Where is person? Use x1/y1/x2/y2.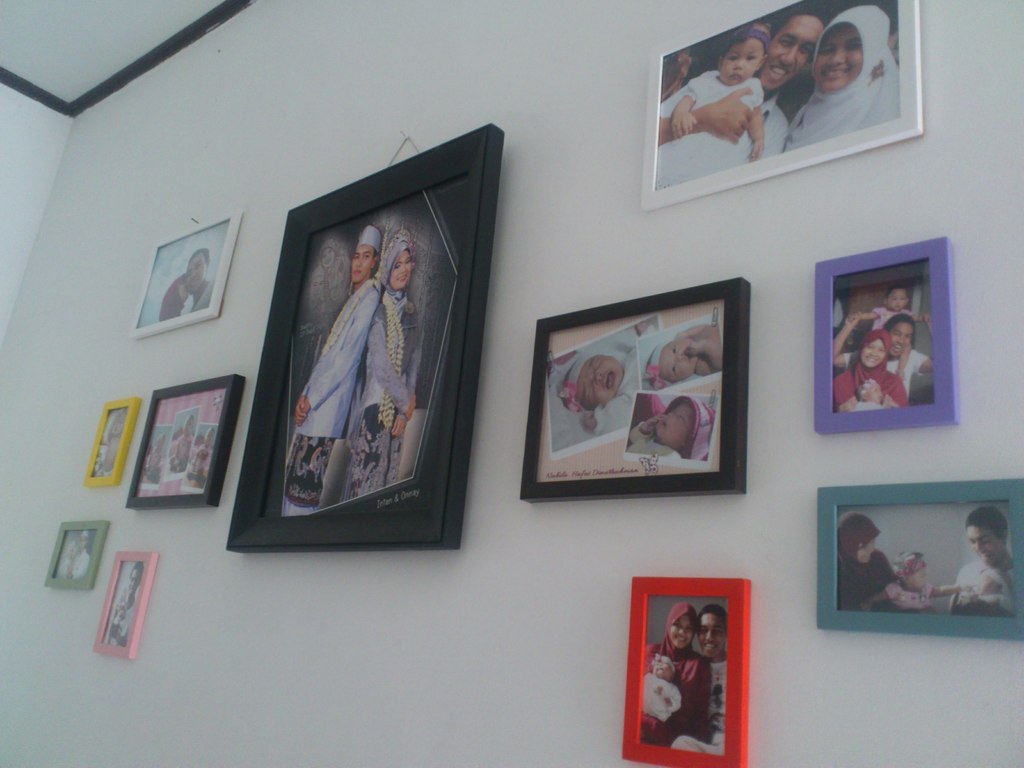
324/241/351/316.
